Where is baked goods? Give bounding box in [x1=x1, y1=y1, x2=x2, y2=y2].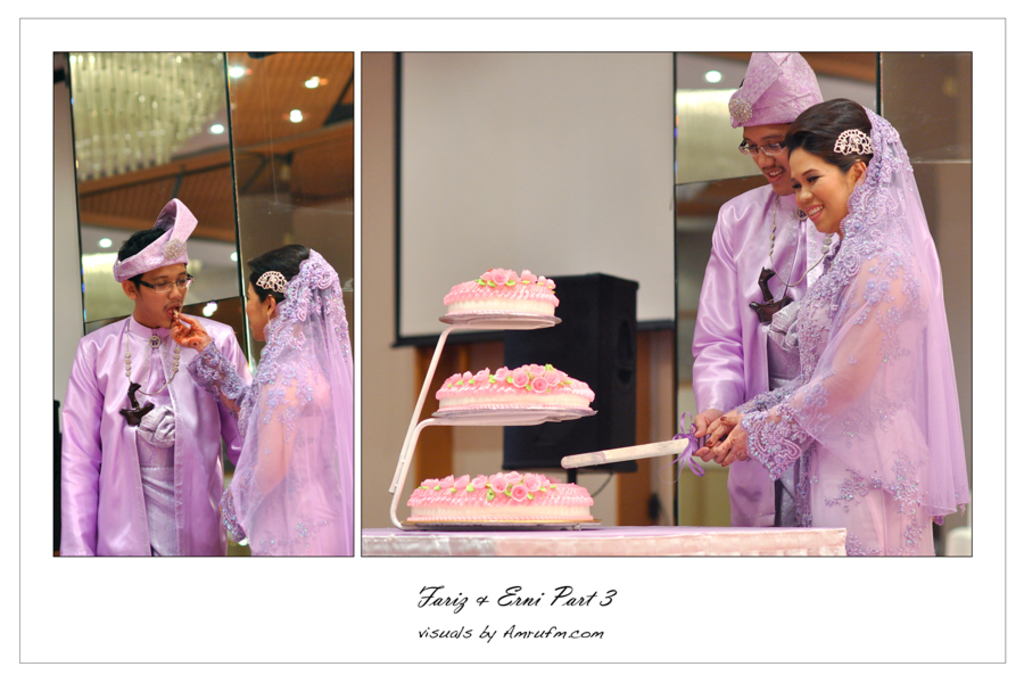
[x1=441, y1=265, x2=561, y2=316].
